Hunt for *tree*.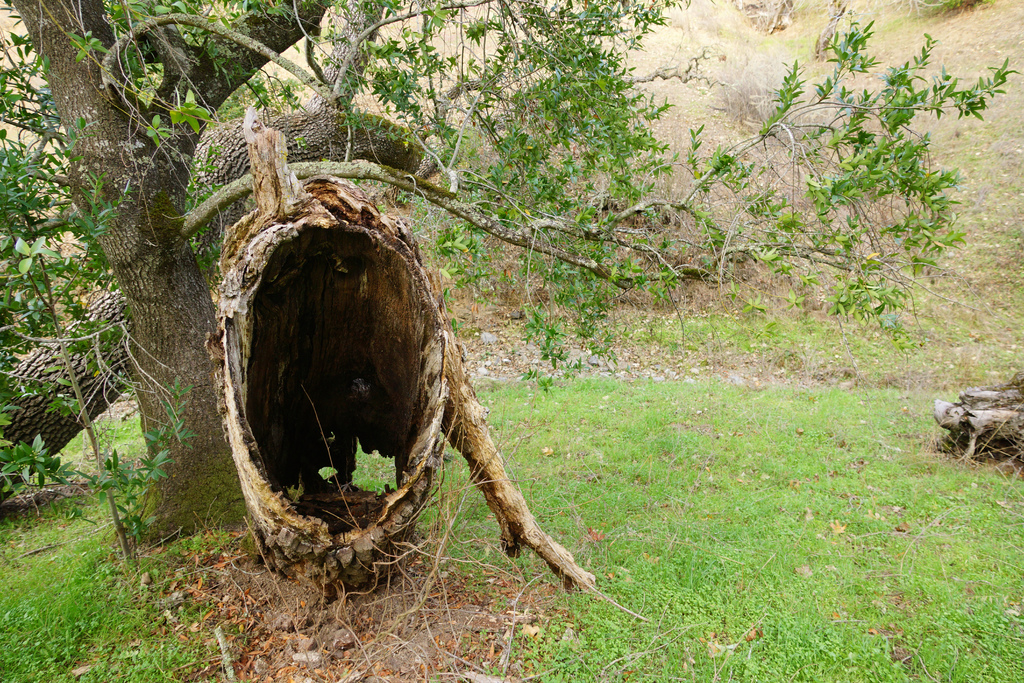
Hunted down at region(0, 0, 1004, 551).
